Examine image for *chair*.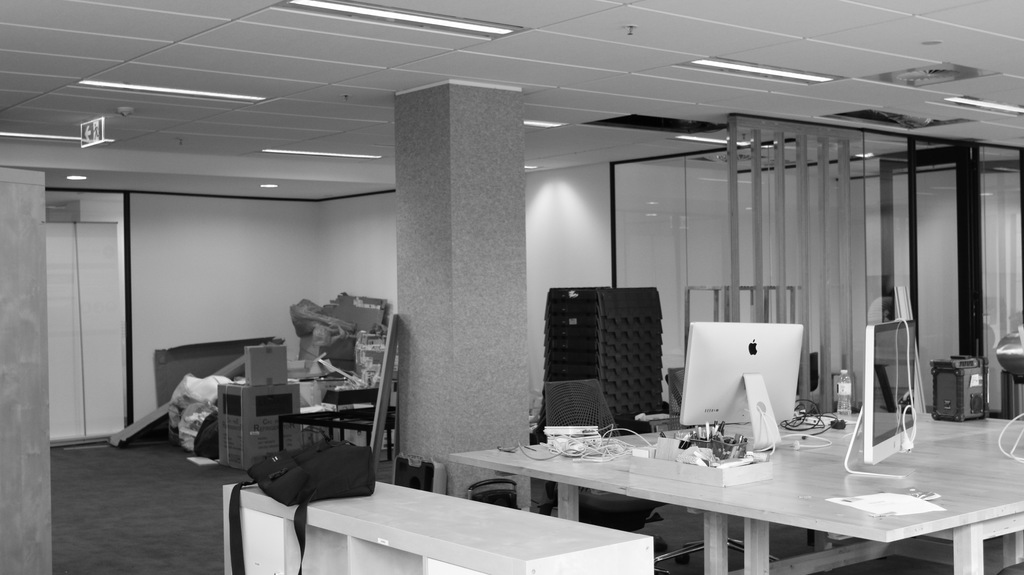
Examination result: locate(460, 479, 522, 515).
